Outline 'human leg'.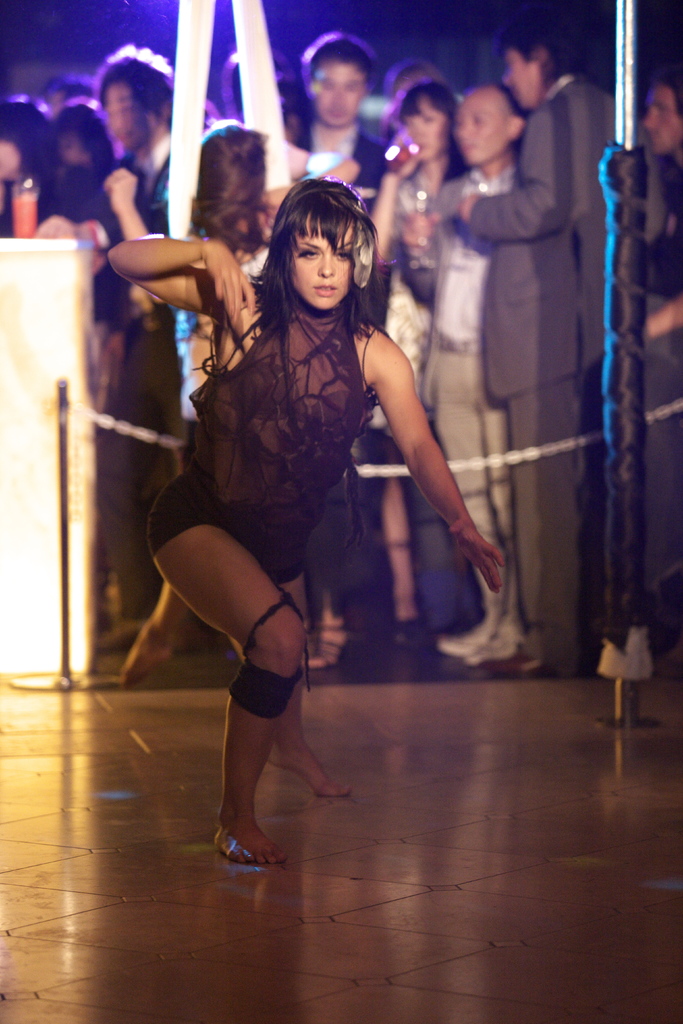
Outline: (145,468,296,860).
